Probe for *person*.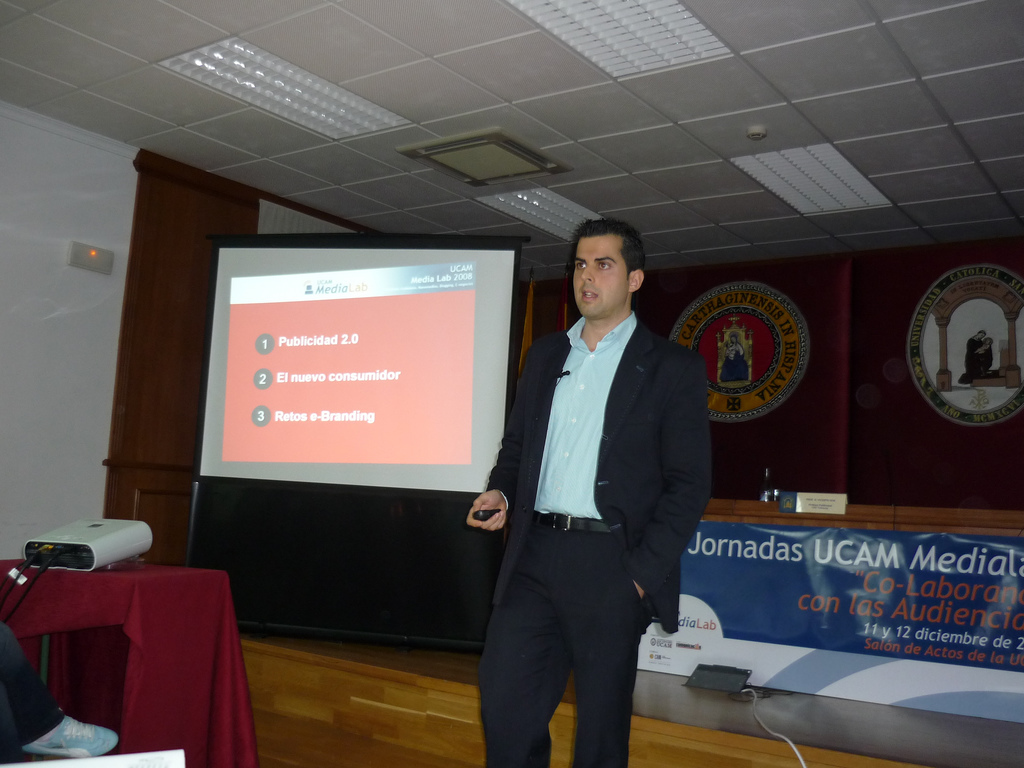
Probe result: 718:335:752:377.
